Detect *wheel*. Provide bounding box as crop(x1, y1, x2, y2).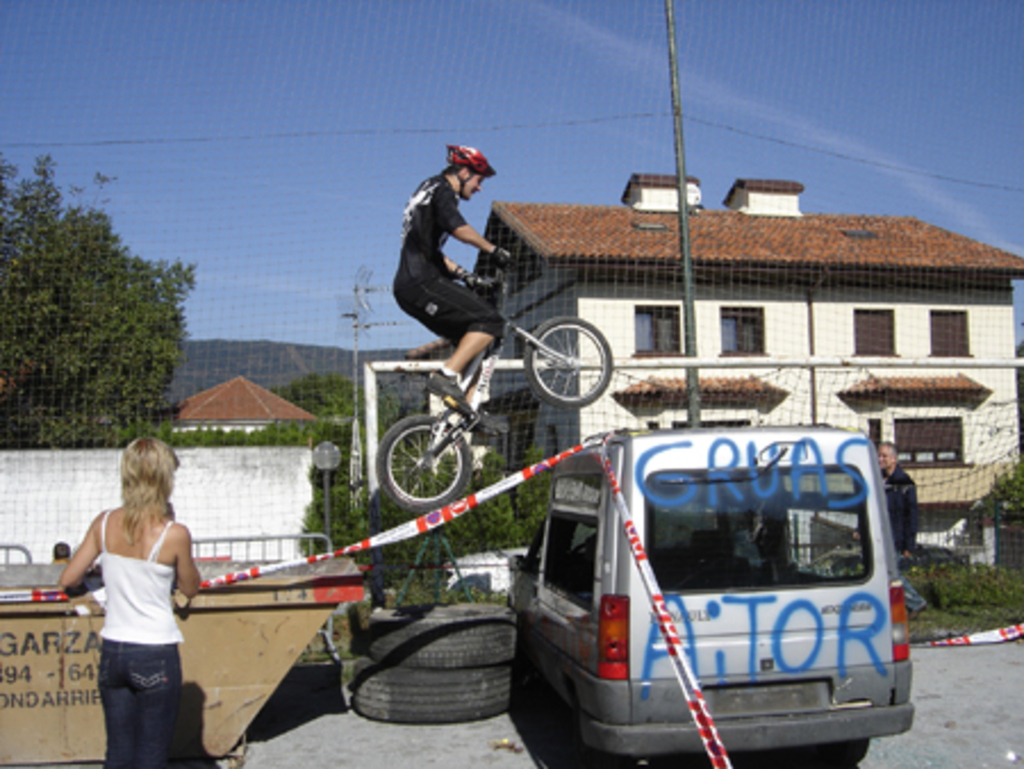
crop(819, 735, 872, 760).
